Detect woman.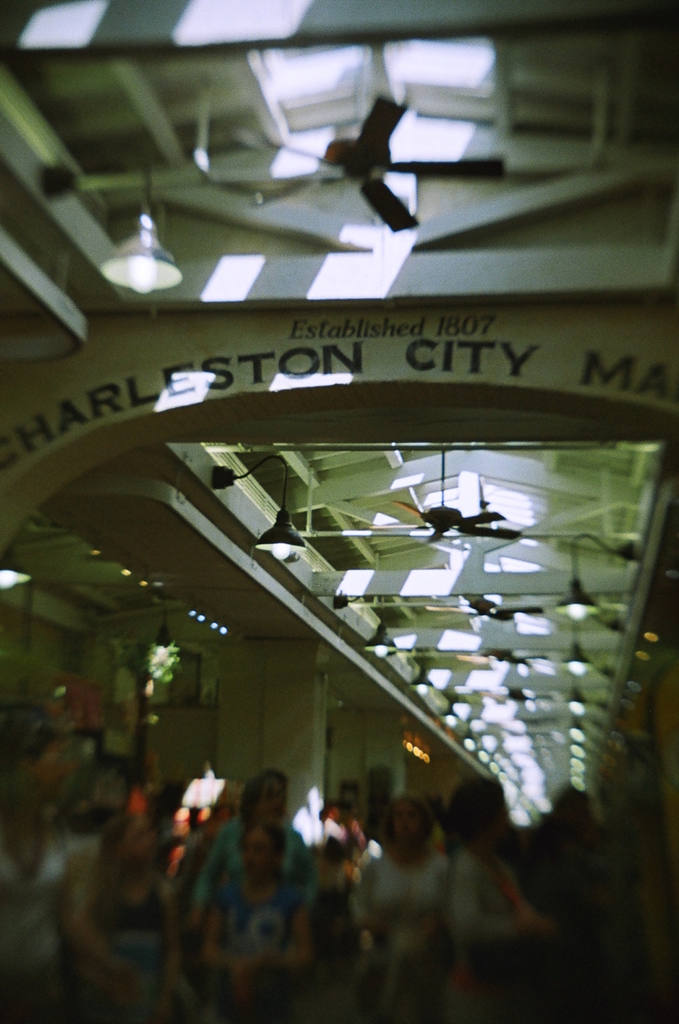
Detected at 448, 778, 553, 1023.
